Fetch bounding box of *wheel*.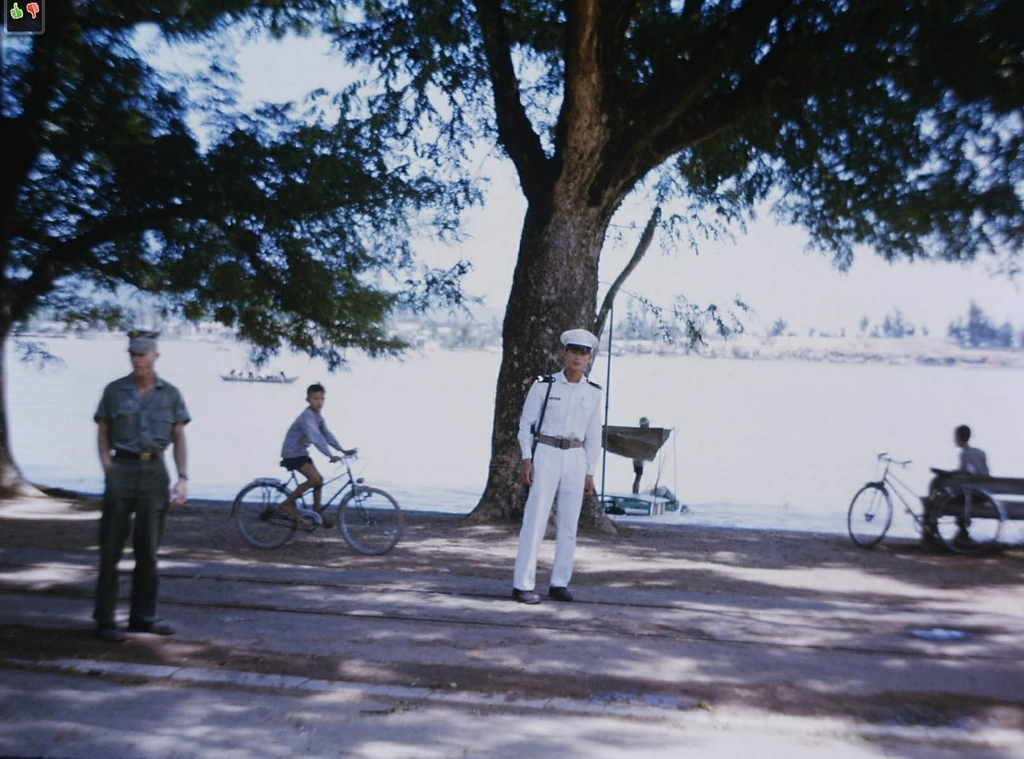
Bbox: <bbox>928, 484, 1000, 551</bbox>.
